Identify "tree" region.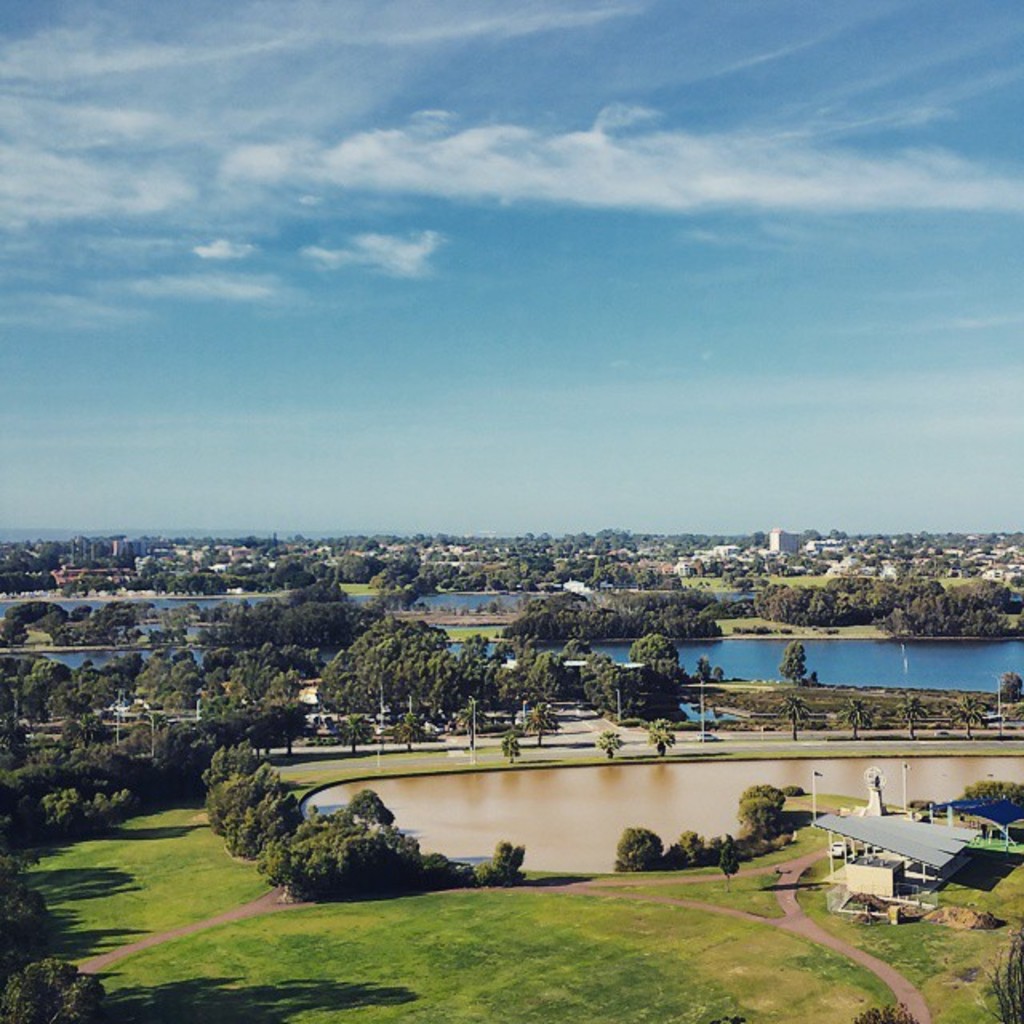
Region: <box>778,781,805,798</box>.
